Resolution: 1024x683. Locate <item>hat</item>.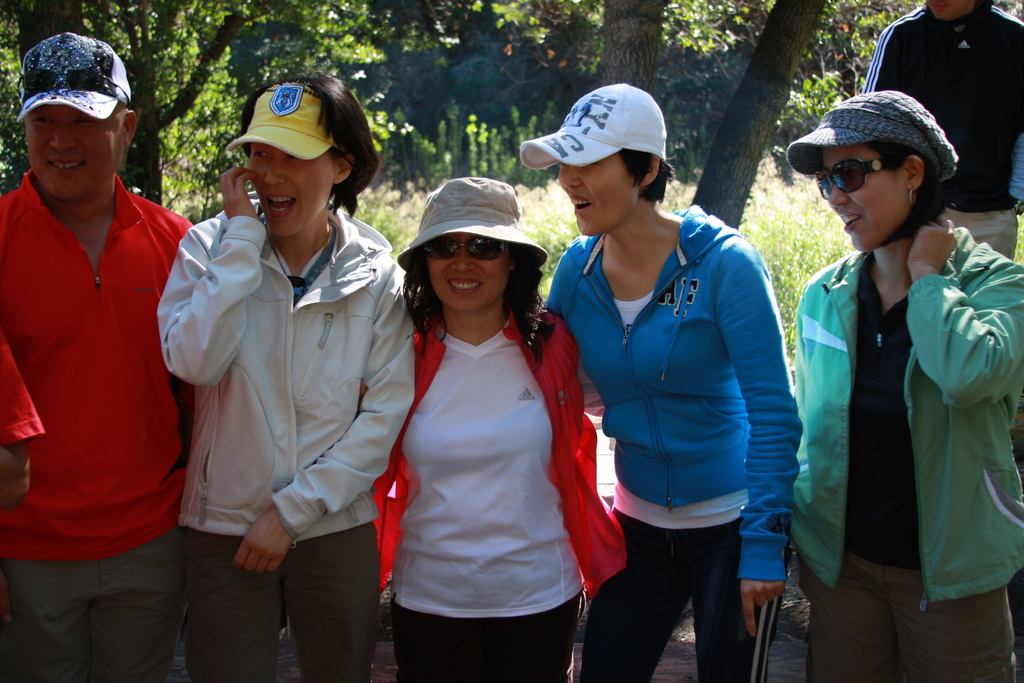
[390, 176, 552, 272].
